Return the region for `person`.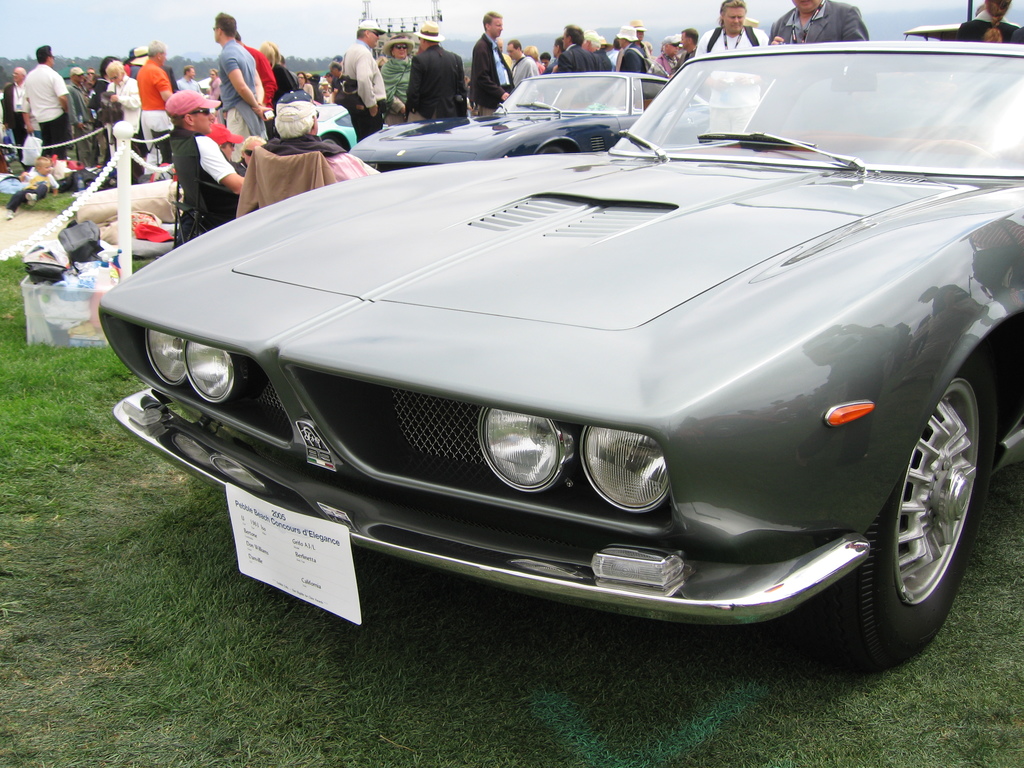
694/0/767/58.
